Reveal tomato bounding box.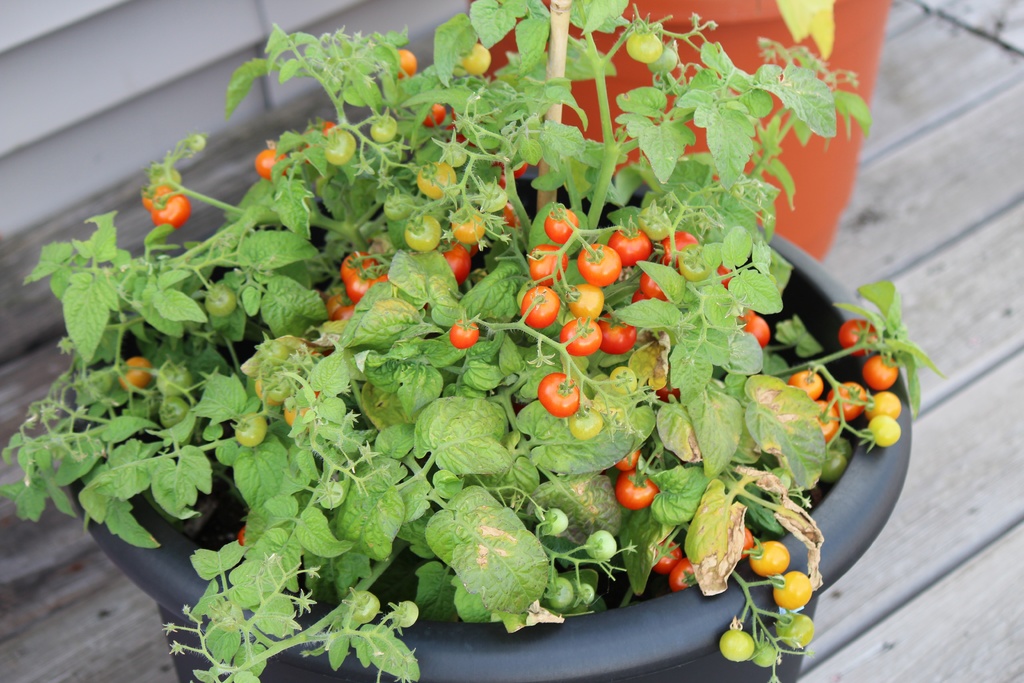
Revealed: rect(533, 363, 593, 427).
